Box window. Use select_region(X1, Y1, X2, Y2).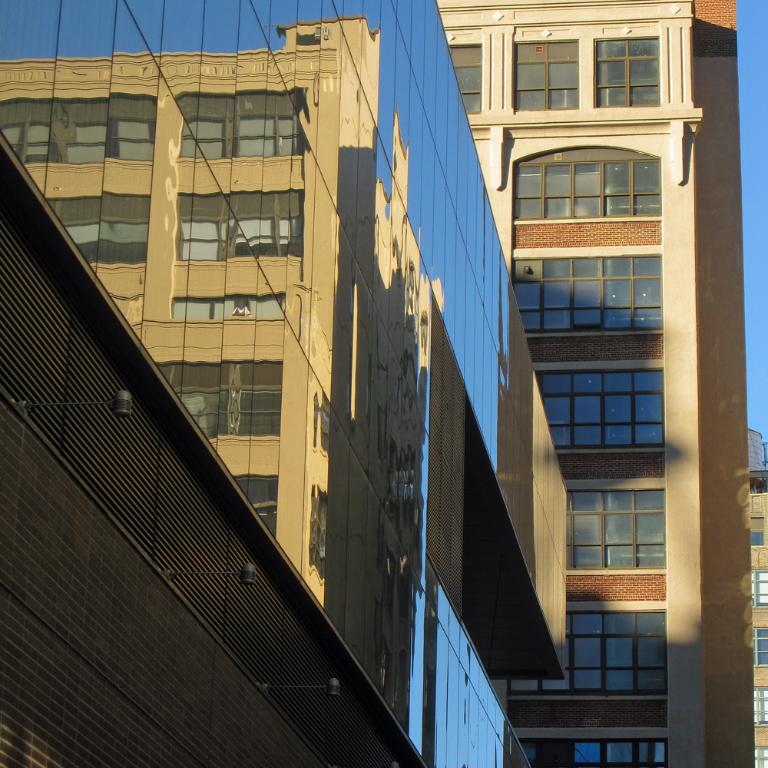
select_region(751, 621, 767, 667).
